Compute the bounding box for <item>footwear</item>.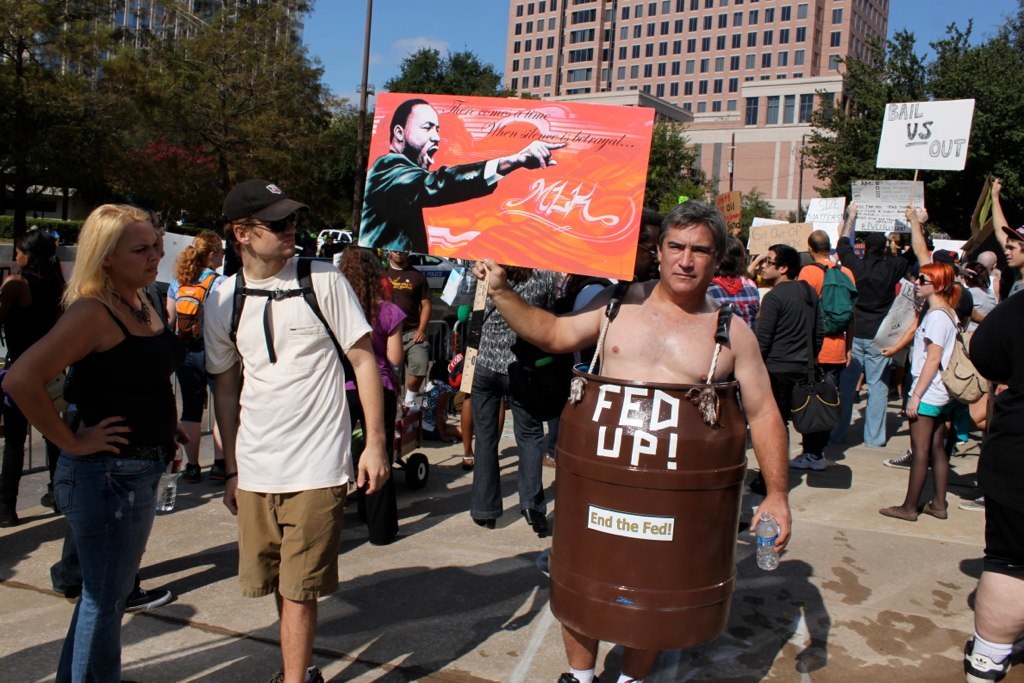
x1=0 y1=494 x2=25 y2=528.
